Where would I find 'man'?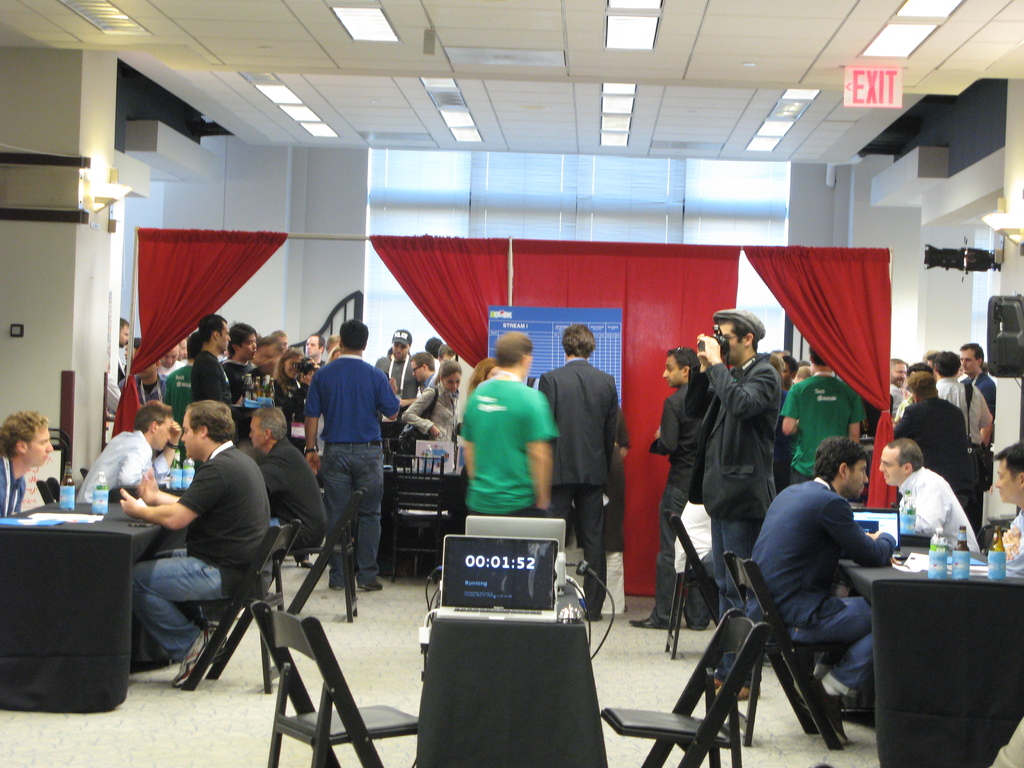
At bbox=[752, 435, 895, 718].
